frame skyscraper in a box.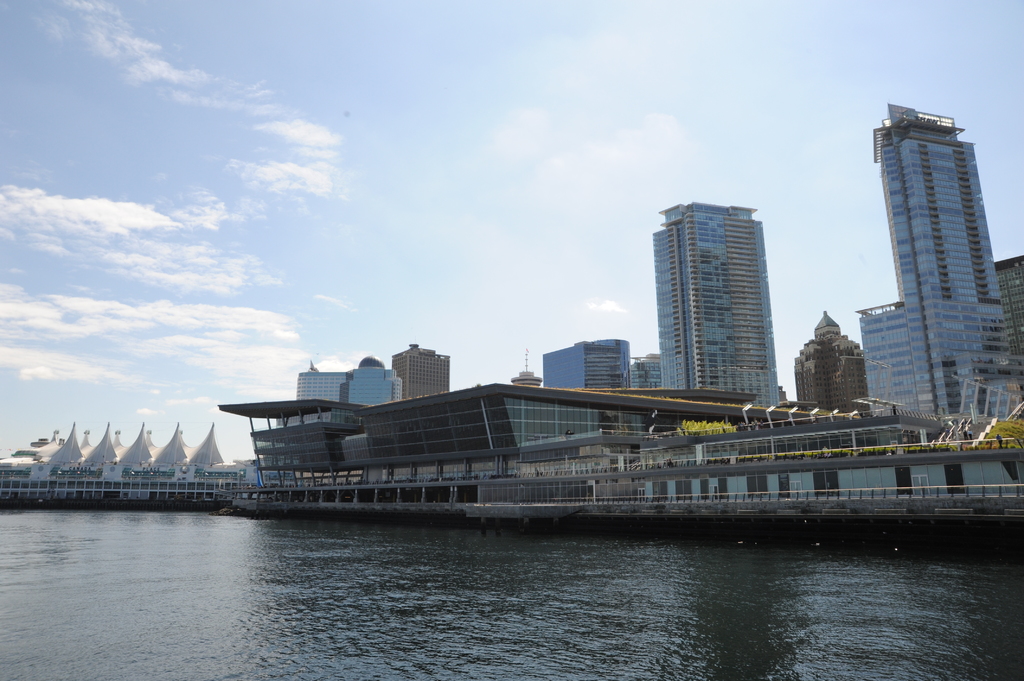
region(398, 344, 440, 397).
